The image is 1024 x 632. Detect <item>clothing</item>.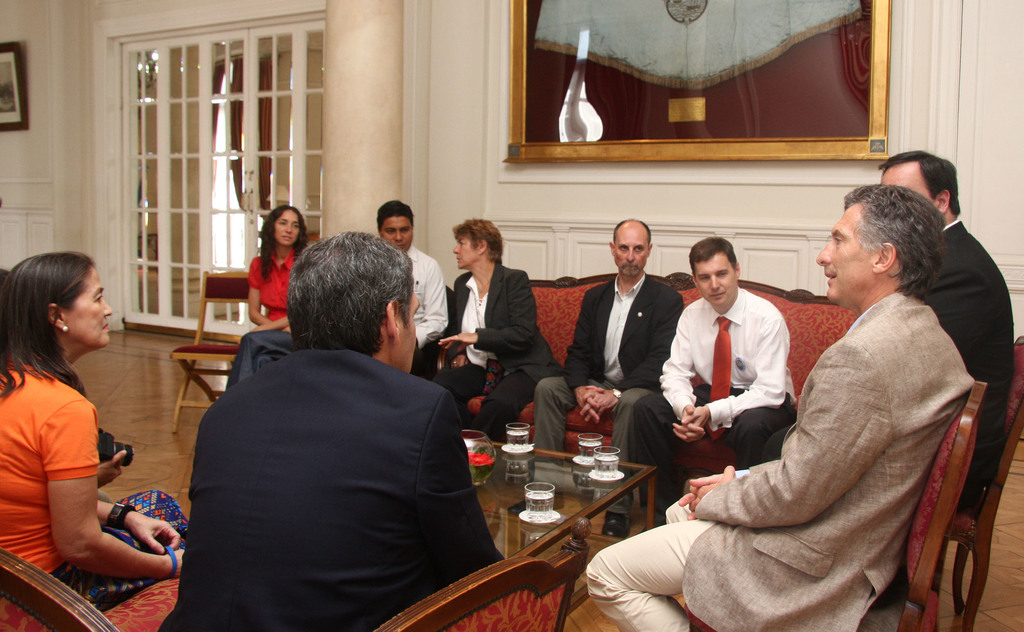
Detection: bbox=(769, 214, 1012, 509).
